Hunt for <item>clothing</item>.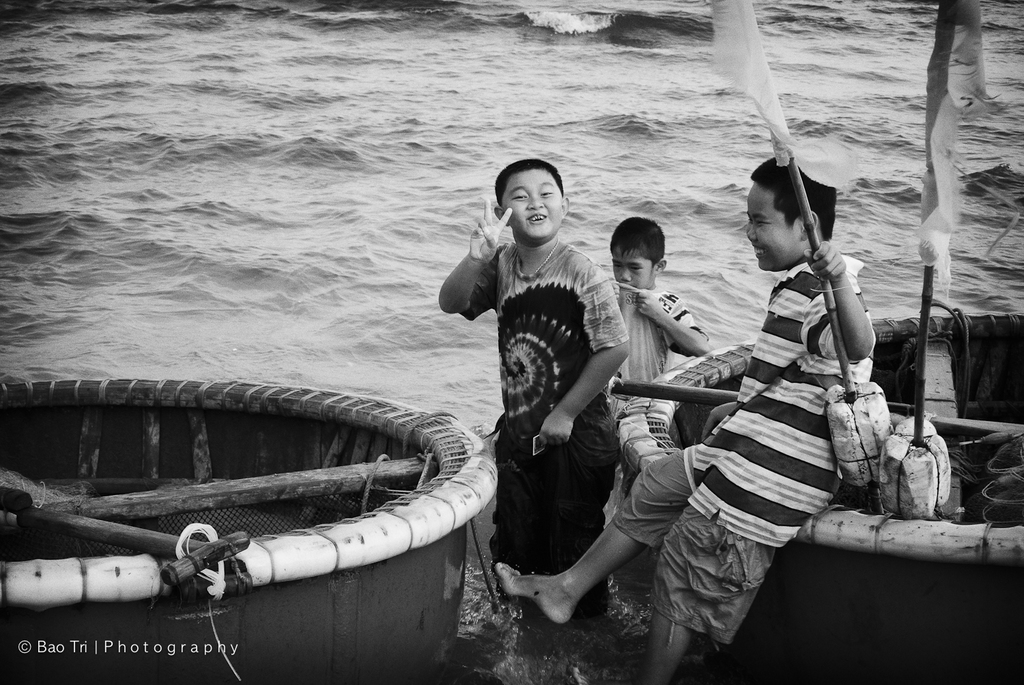
Hunted down at bbox=[609, 249, 874, 647].
